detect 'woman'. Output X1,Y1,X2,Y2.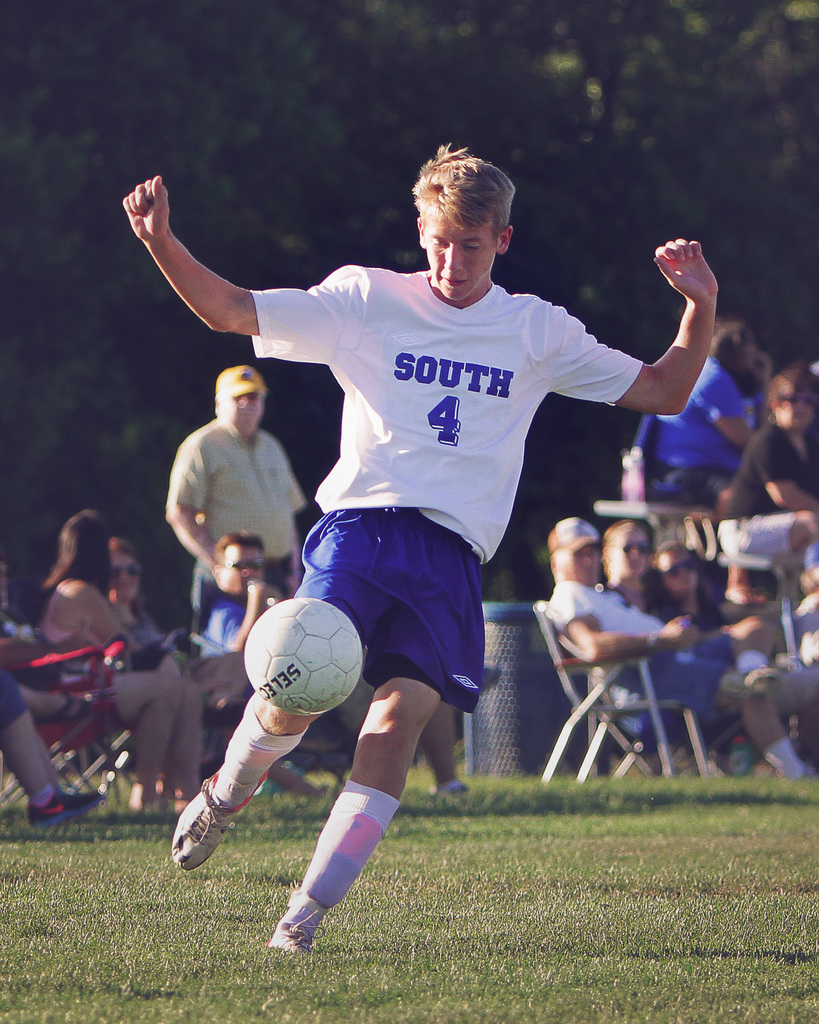
30,506,204,816.
